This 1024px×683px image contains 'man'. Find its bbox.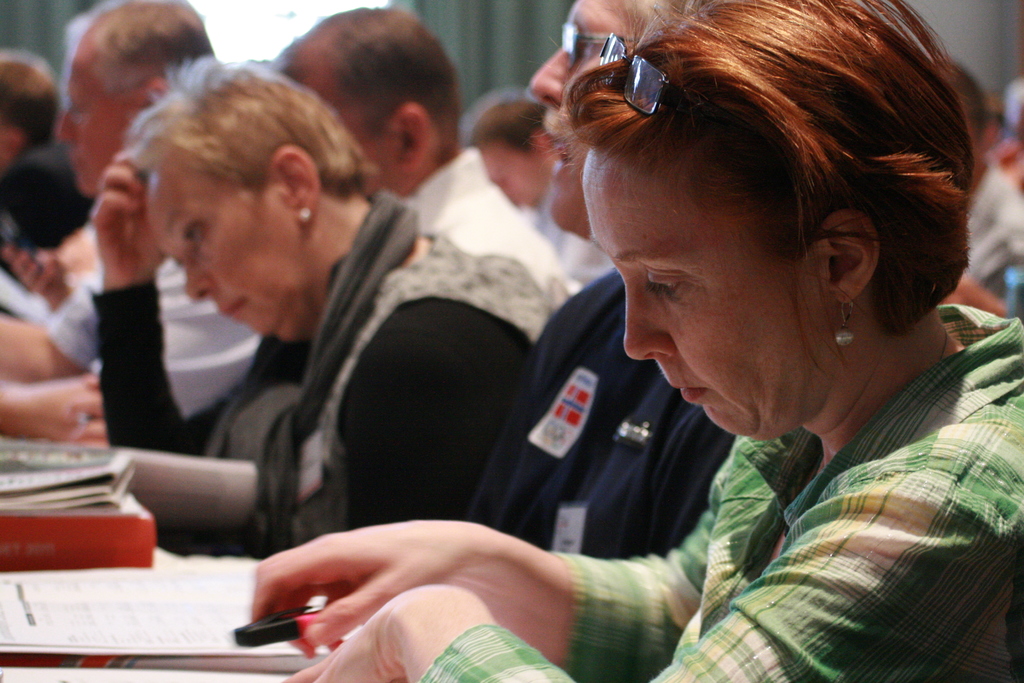
(0,31,76,212).
